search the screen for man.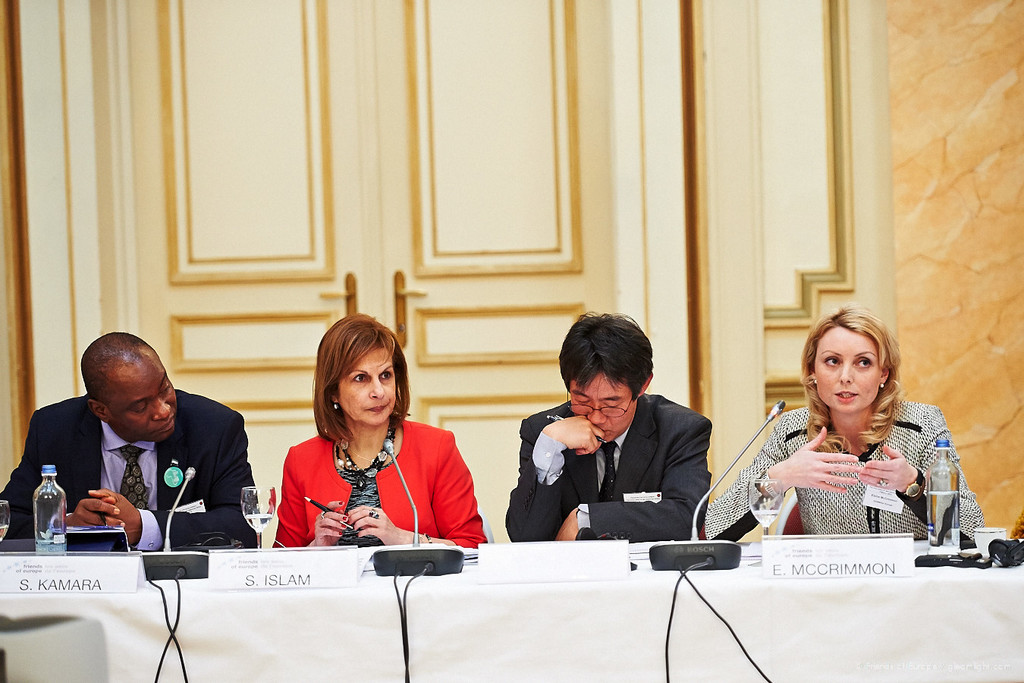
Found at crop(504, 310, 711, 548).
